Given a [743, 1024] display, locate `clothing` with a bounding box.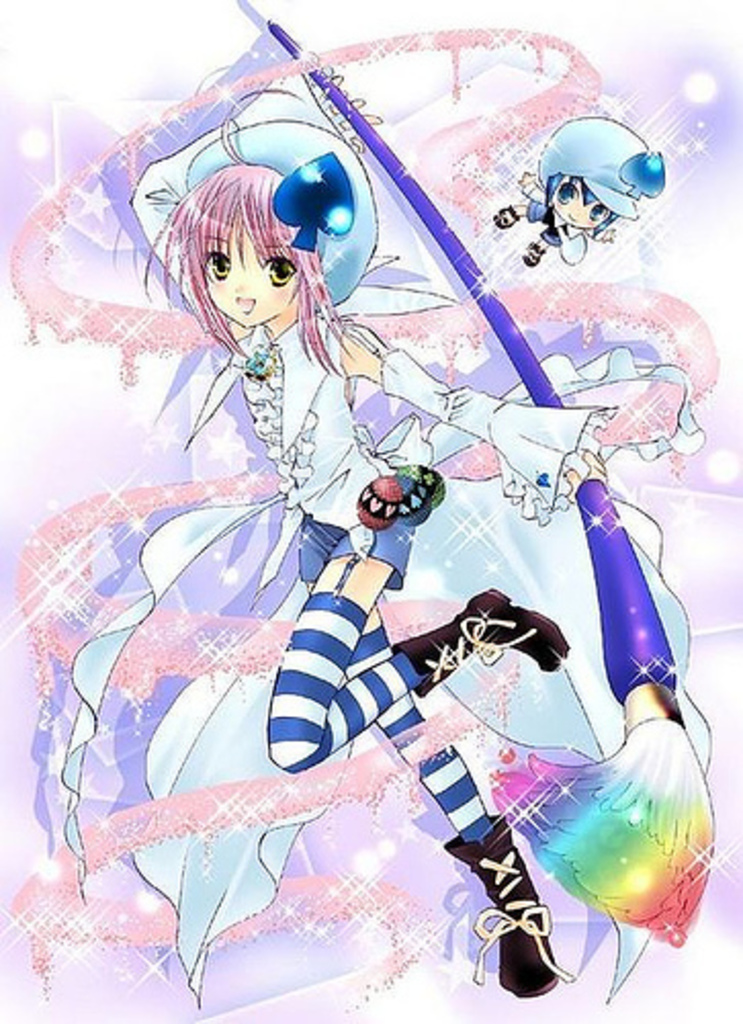
Located: (left=61, top=121, right=678, bottom=868).
